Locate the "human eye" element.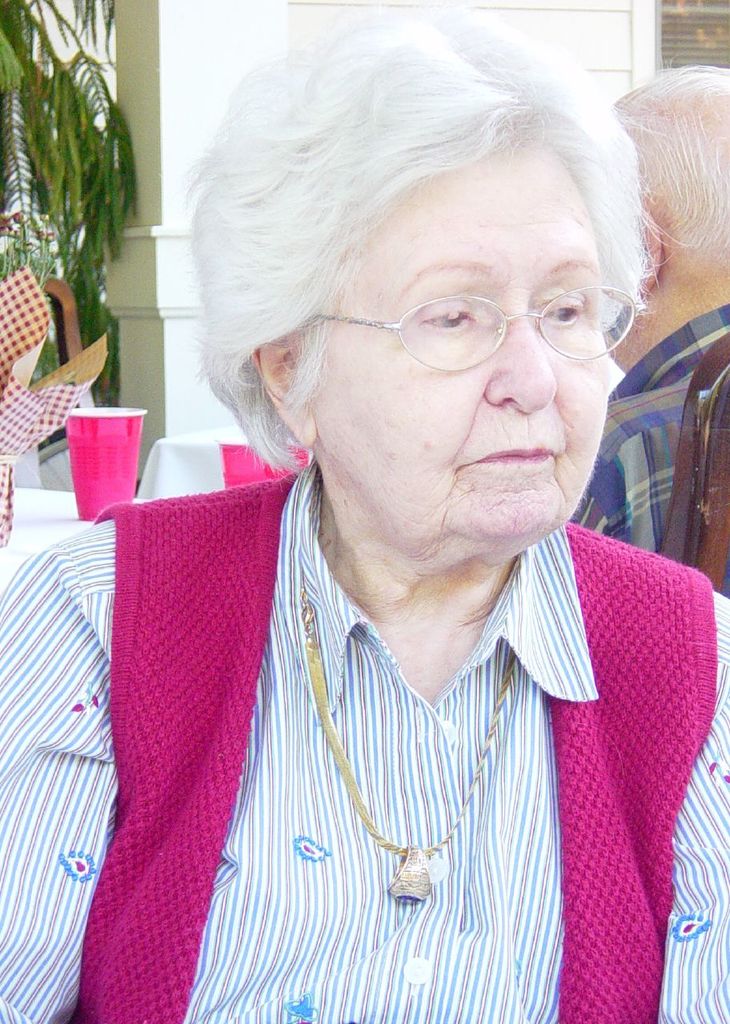
Element bbox: box(422, 290, 485, 342).
